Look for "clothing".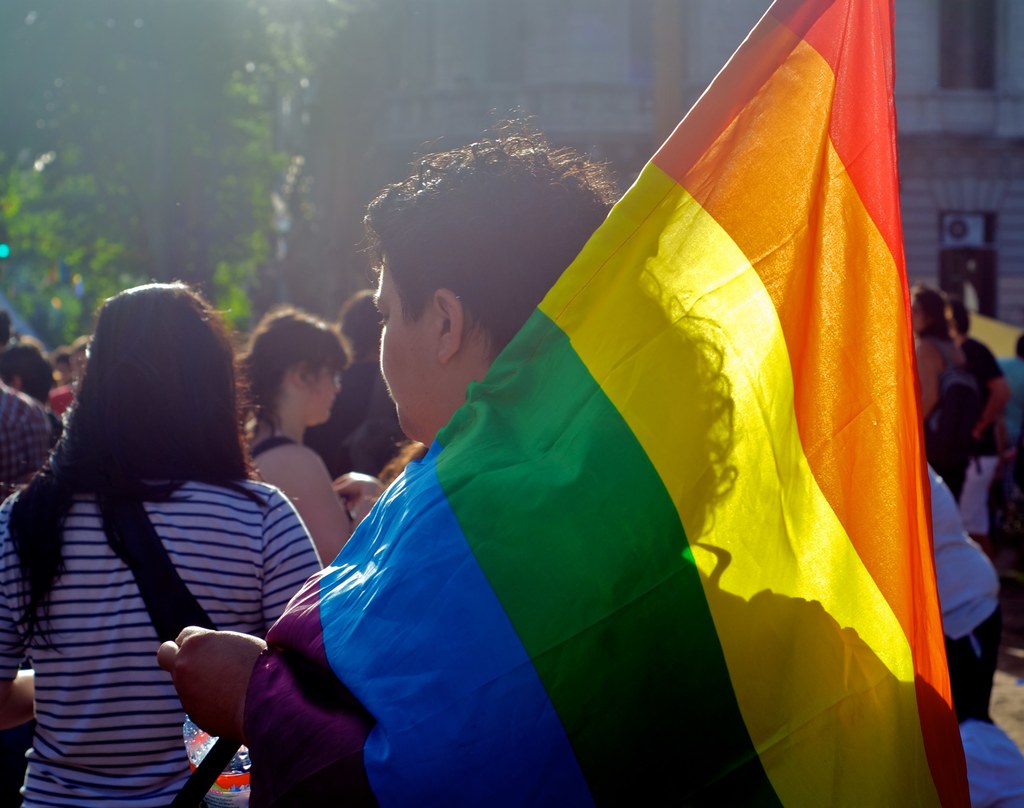
Found: BBox(924, 334, 973, 498).
